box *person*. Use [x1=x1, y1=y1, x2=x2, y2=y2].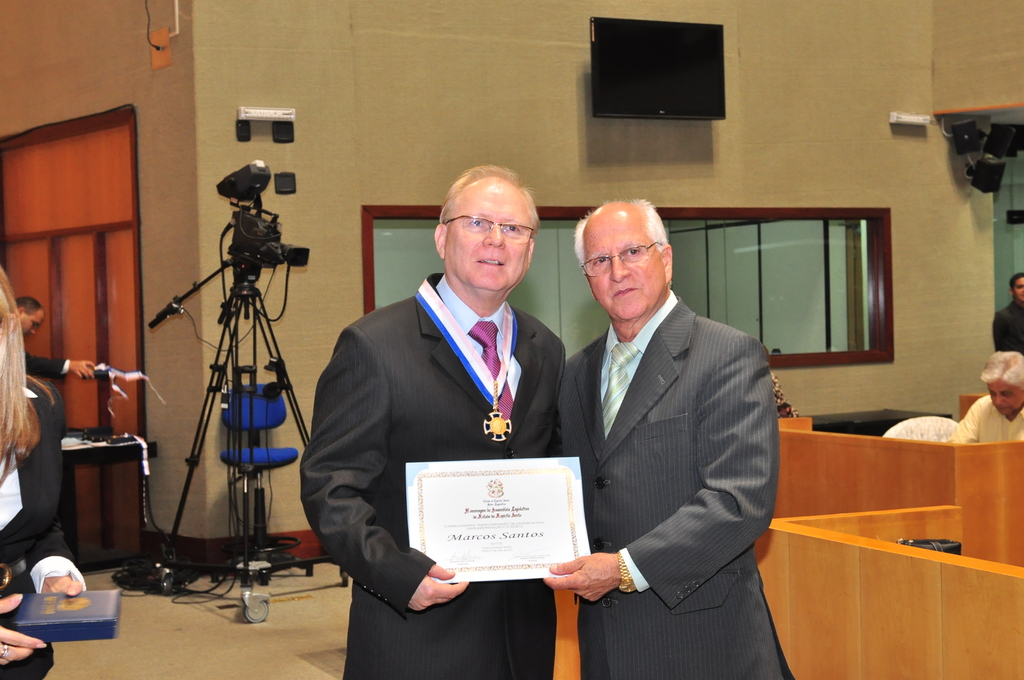
[x1=323, y1=158, x2=577, y2=646].
